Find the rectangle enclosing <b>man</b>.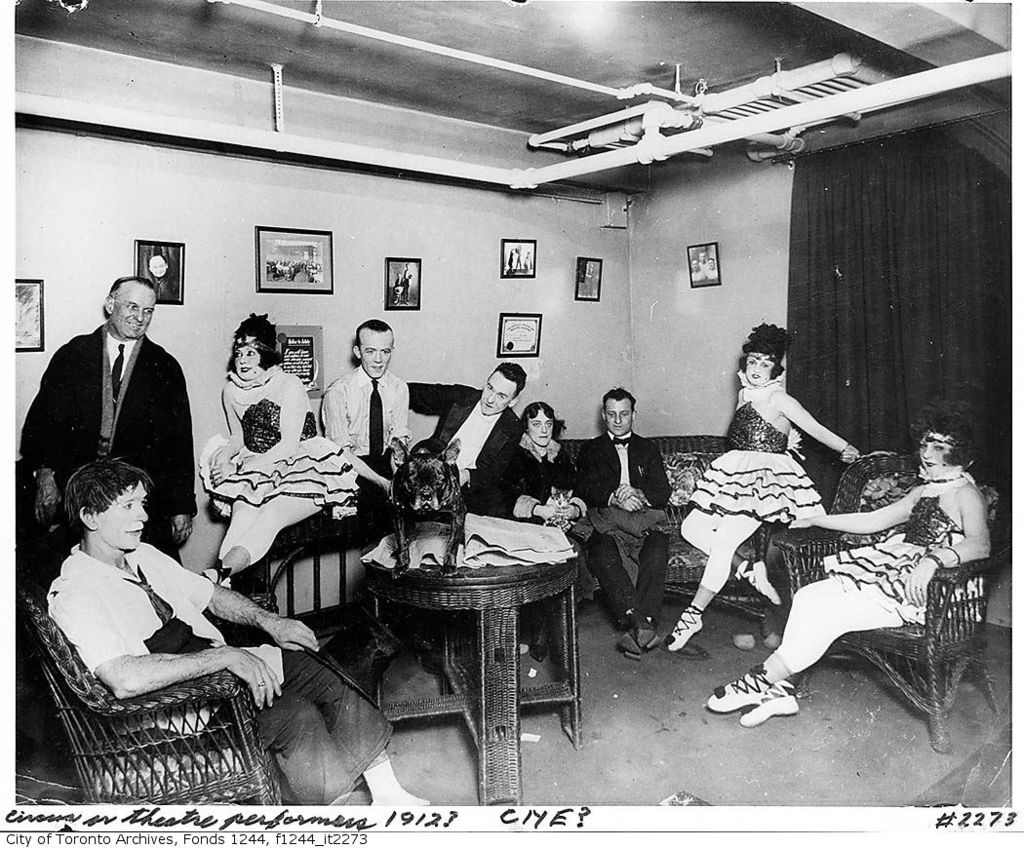
392,361,529,523.
